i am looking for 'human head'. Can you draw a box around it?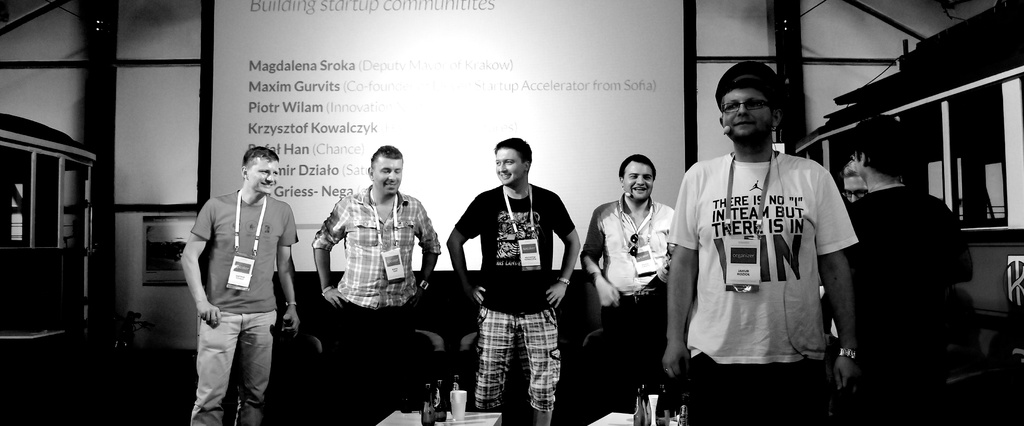
Sure, the bounding box is box=[364, 142, 404, 198].
